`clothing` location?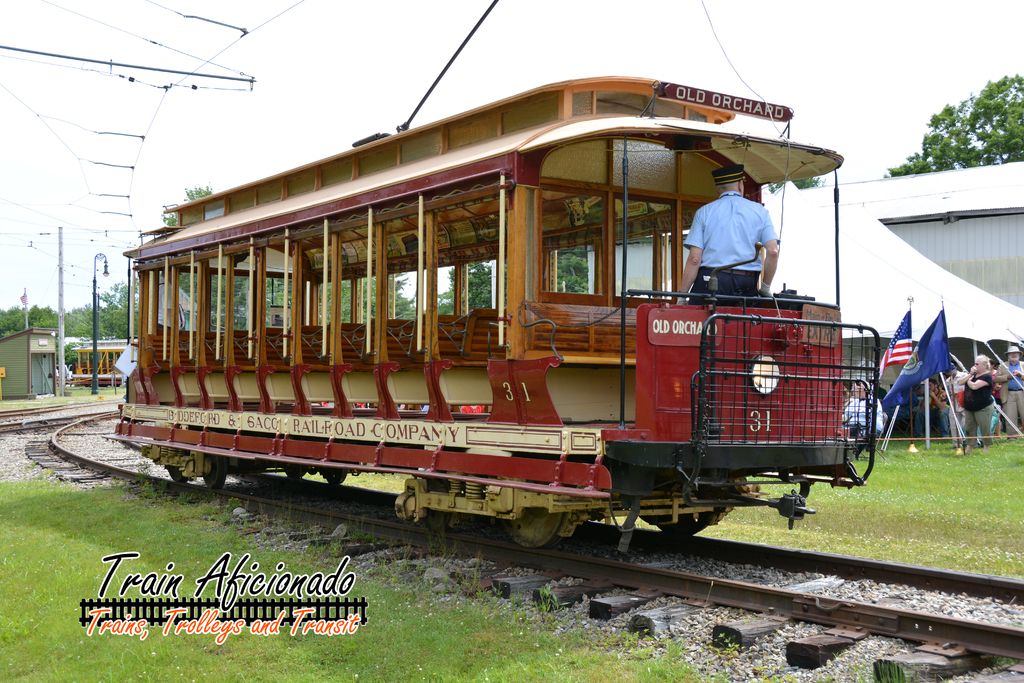
bbox(686, 173, 800, 299)
